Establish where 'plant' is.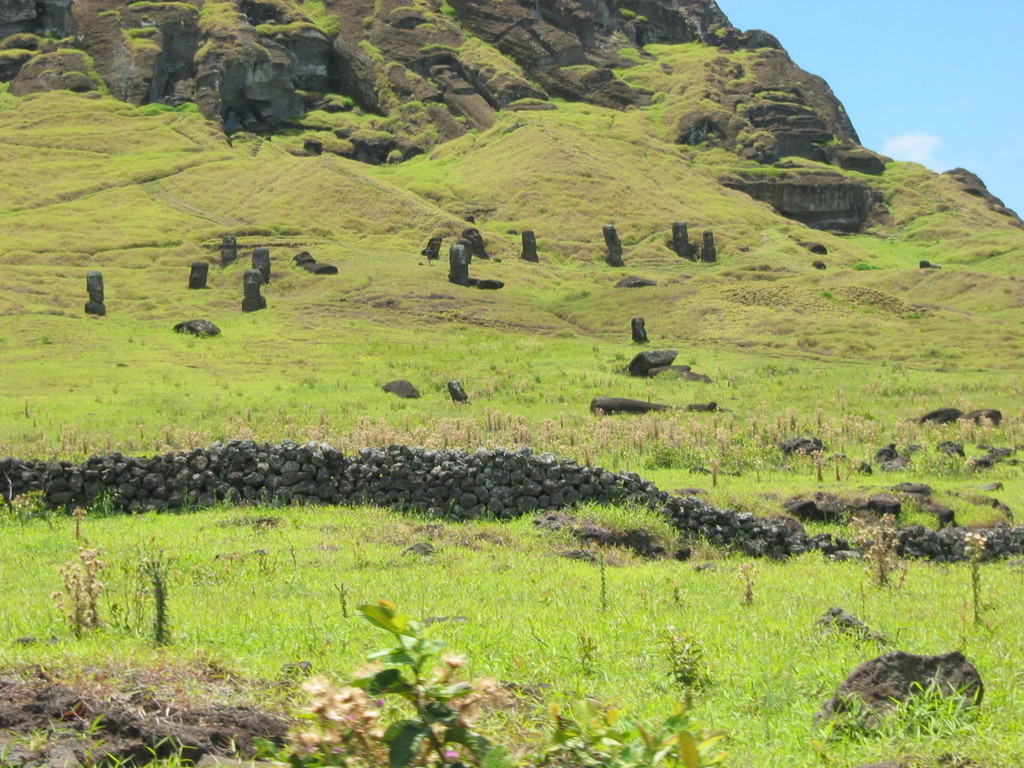
Established at pyautogui.locateOnScreen(253, 725, 295, 762).
